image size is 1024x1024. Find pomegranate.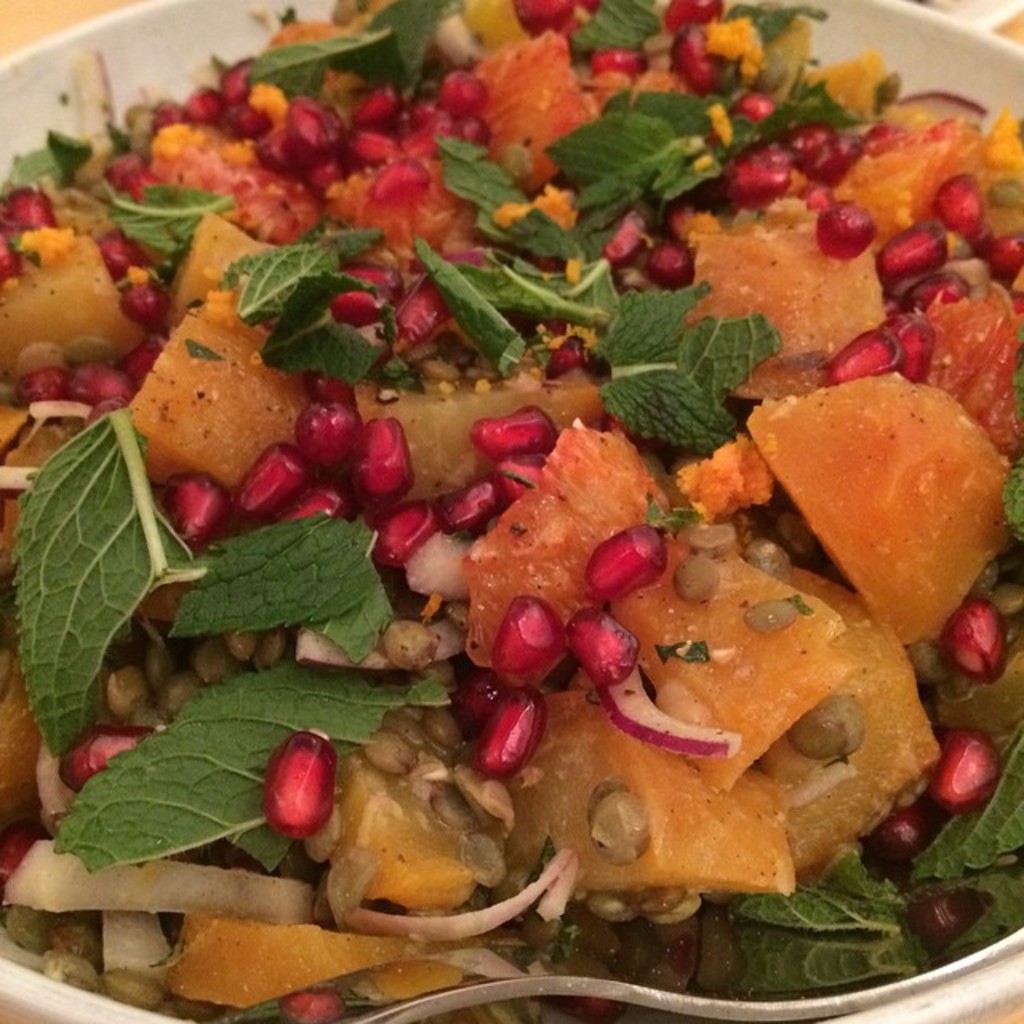
{"left": 13, "top": 186, "right": 51, "bottom": 235}.
